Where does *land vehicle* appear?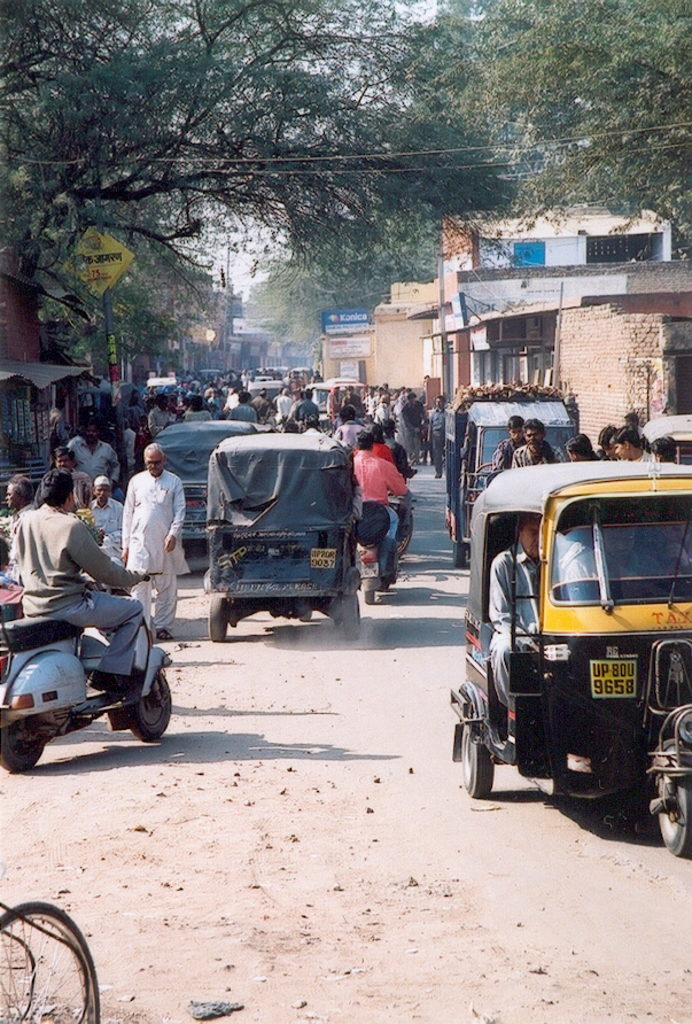
Appears at <region>643, 411, 691, 465</region>.
